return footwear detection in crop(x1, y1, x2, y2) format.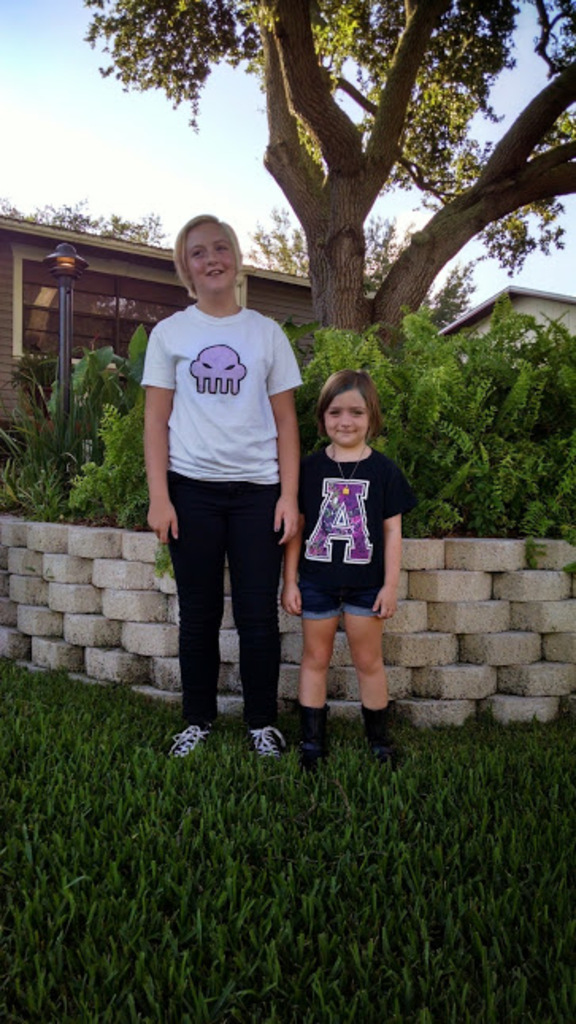
crop(362, 684, 401, 760).
